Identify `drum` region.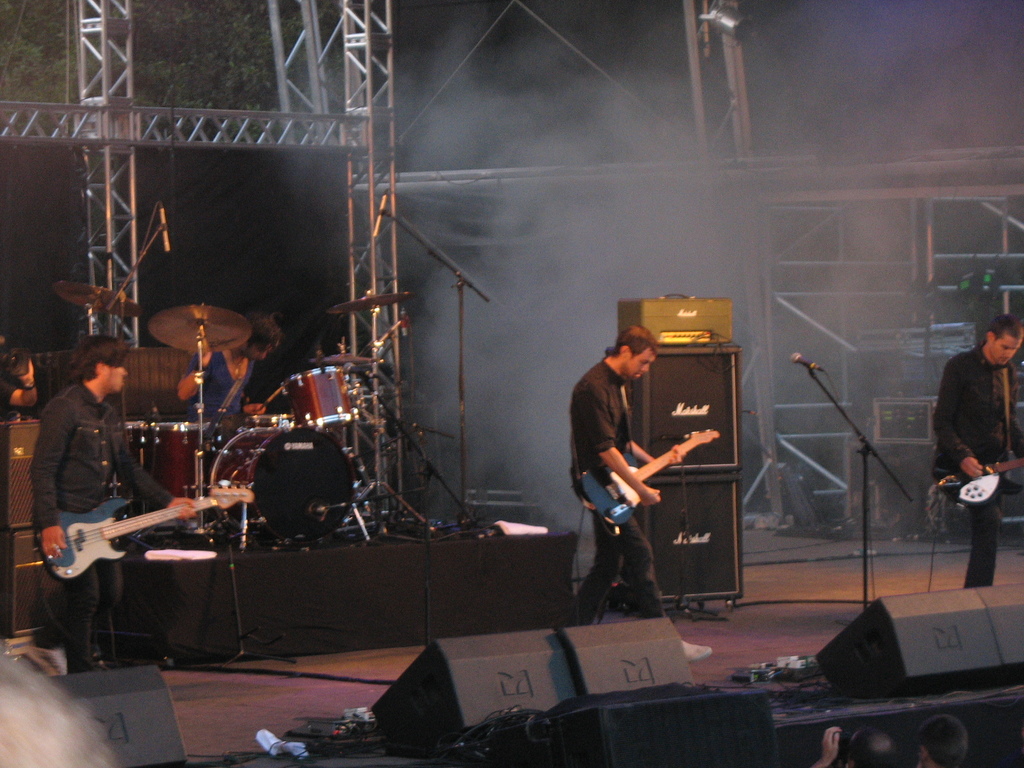
Region: detection(246, 413, 295, 429).
